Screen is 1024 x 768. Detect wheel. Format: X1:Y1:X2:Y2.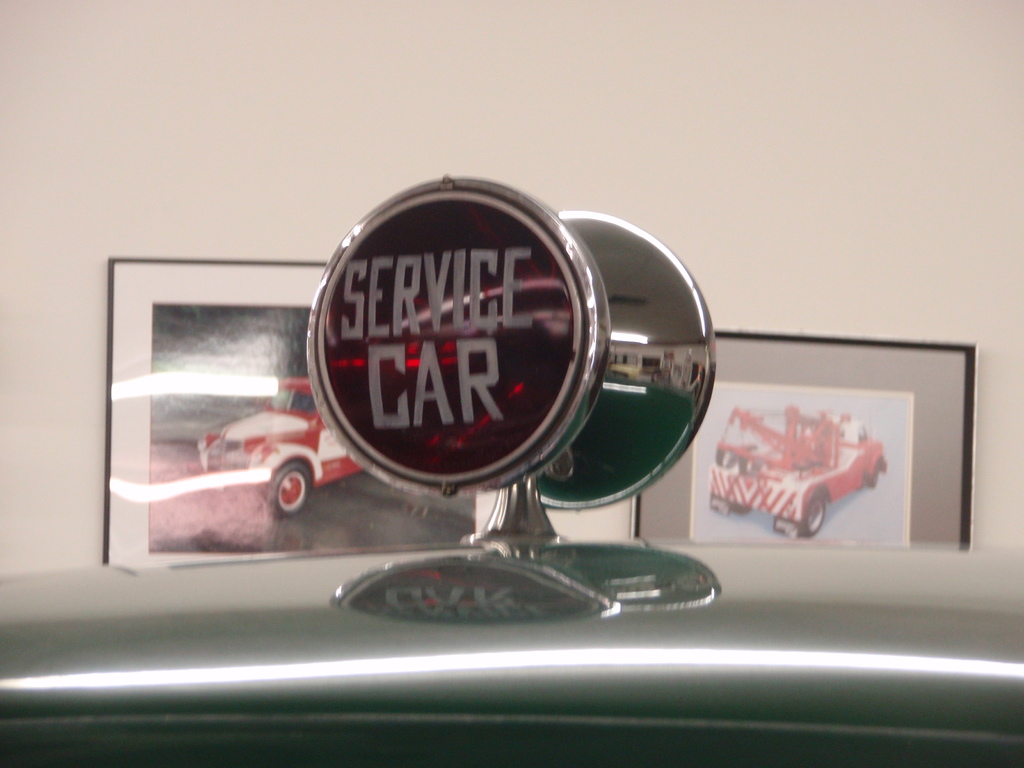
269:464:316:516.
